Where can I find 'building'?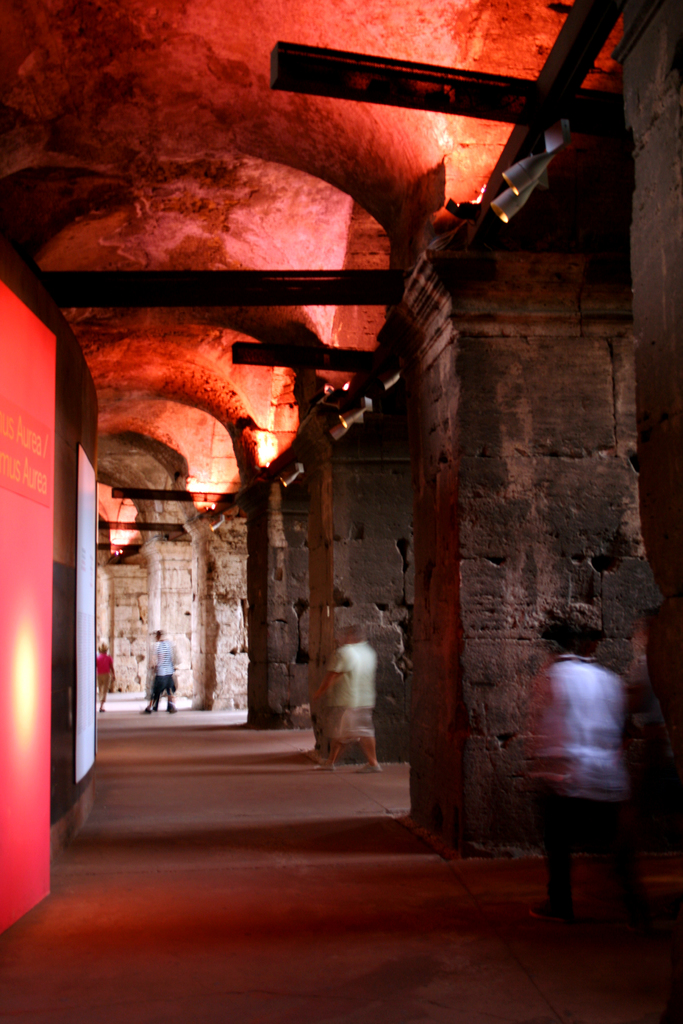
You can find it at crop(0, 0, 682, 1023).
